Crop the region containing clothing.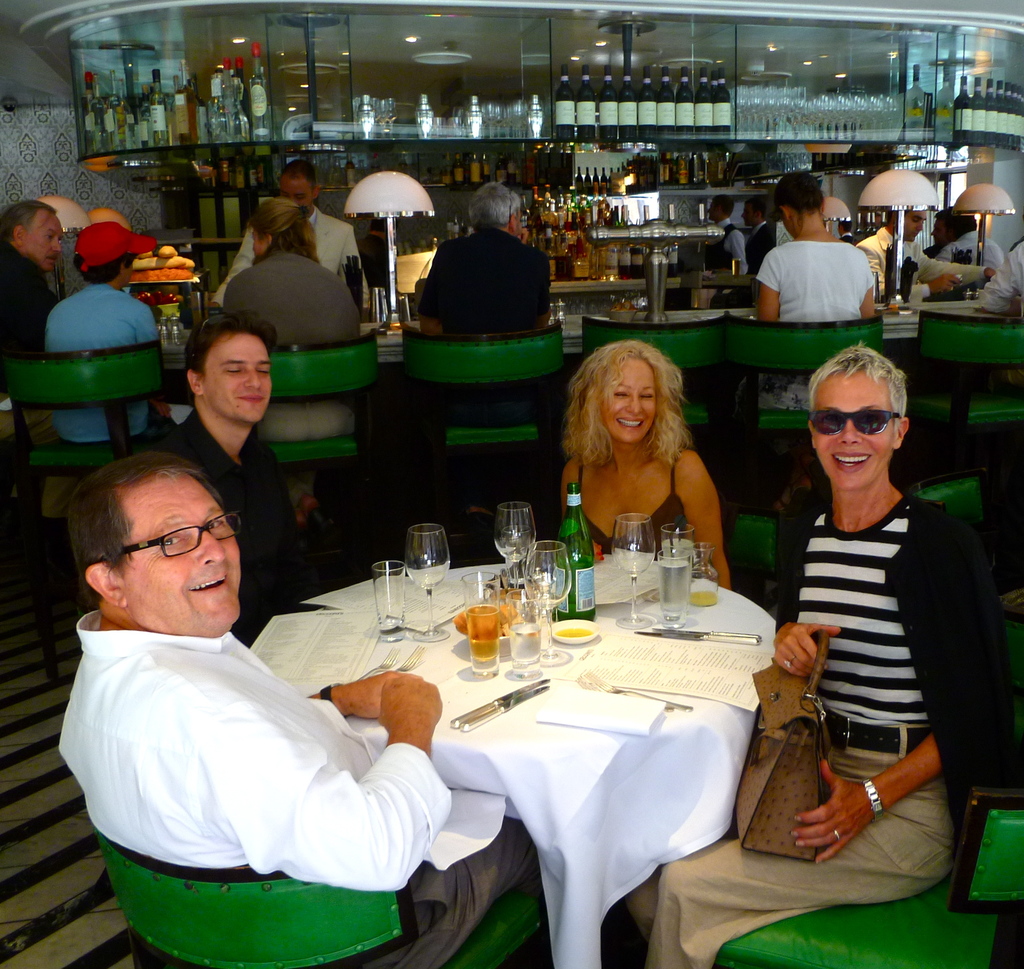
Crop region: [x1=969, y1=243, x2=1023, y2=314].
